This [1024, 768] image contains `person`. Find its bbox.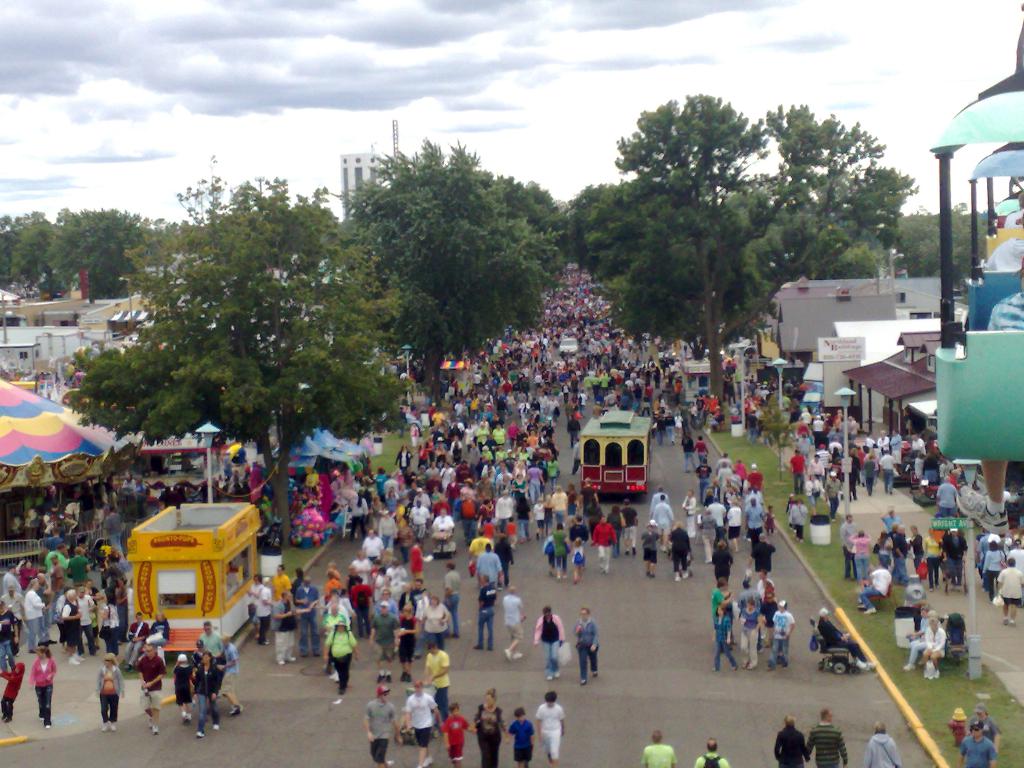
bbox=(394, 602, 424, 676).
